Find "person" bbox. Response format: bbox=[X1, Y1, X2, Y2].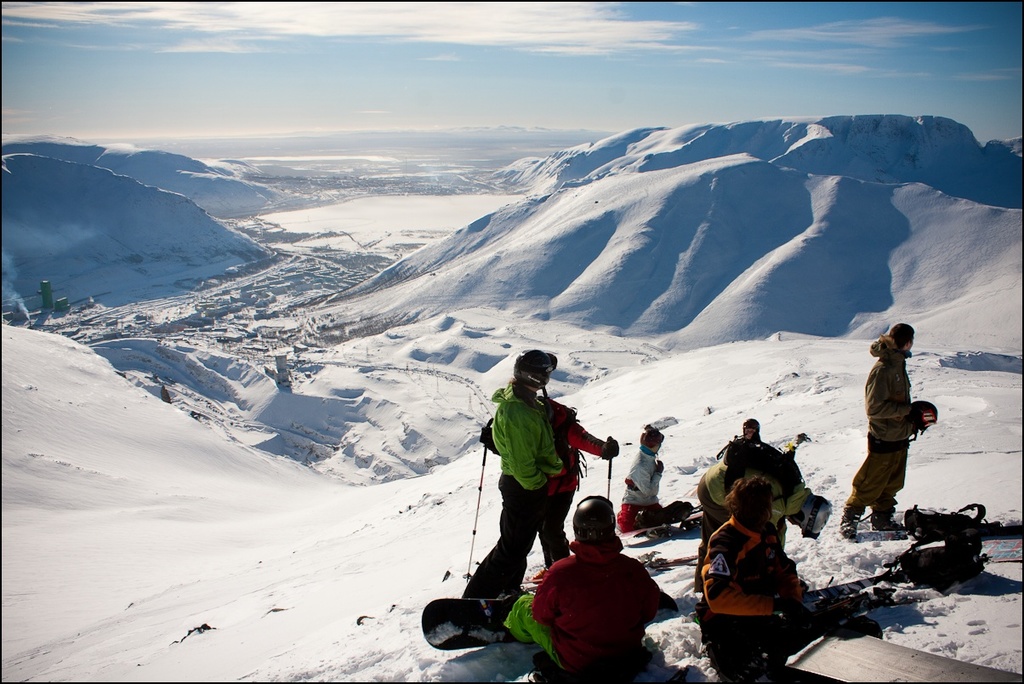
bbox=[486, 345, 597, 632].
